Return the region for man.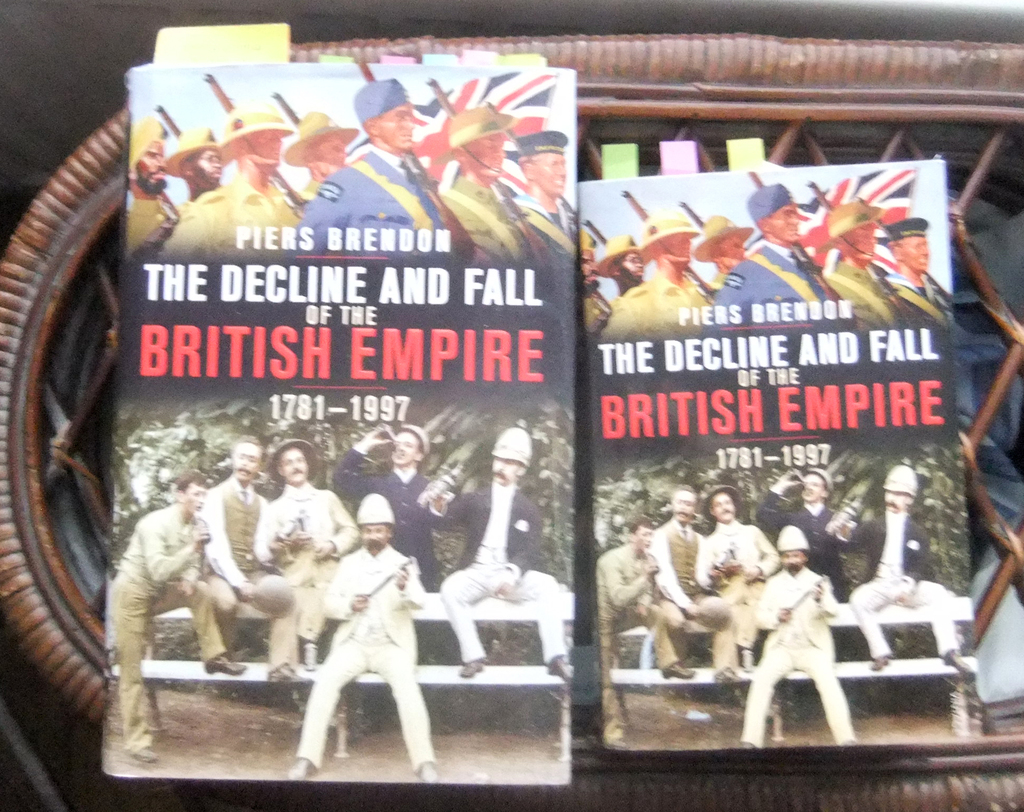
box=[697, 483, 782, 676].
